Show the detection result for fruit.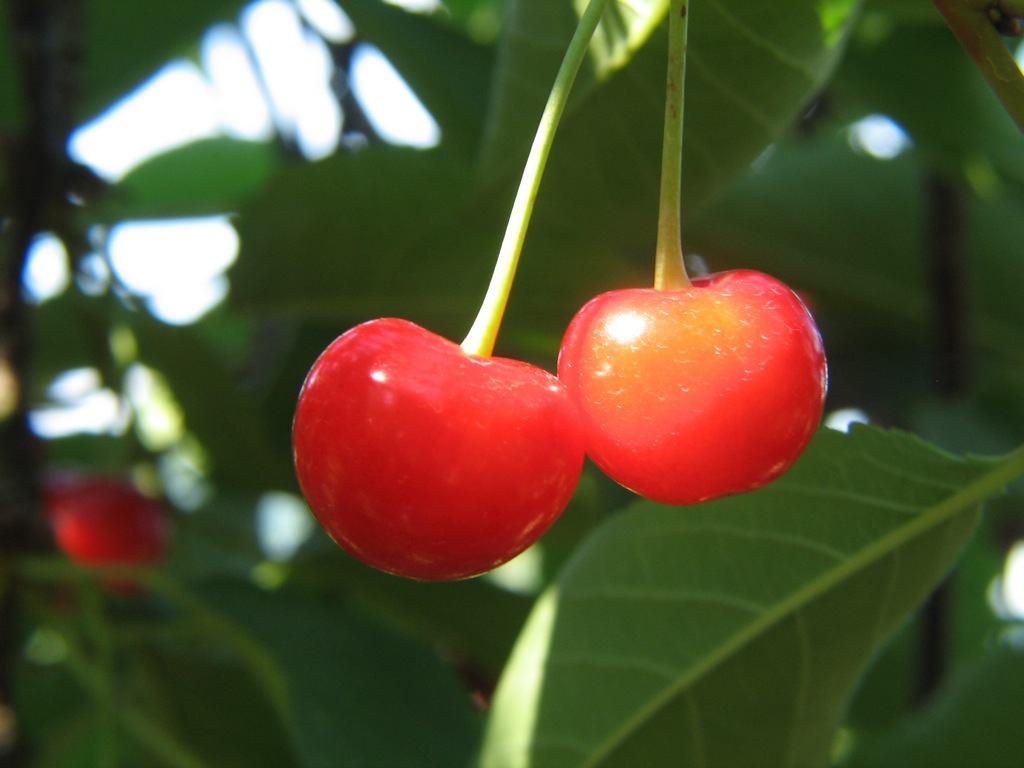
crop(309, 312, 589, 578).
